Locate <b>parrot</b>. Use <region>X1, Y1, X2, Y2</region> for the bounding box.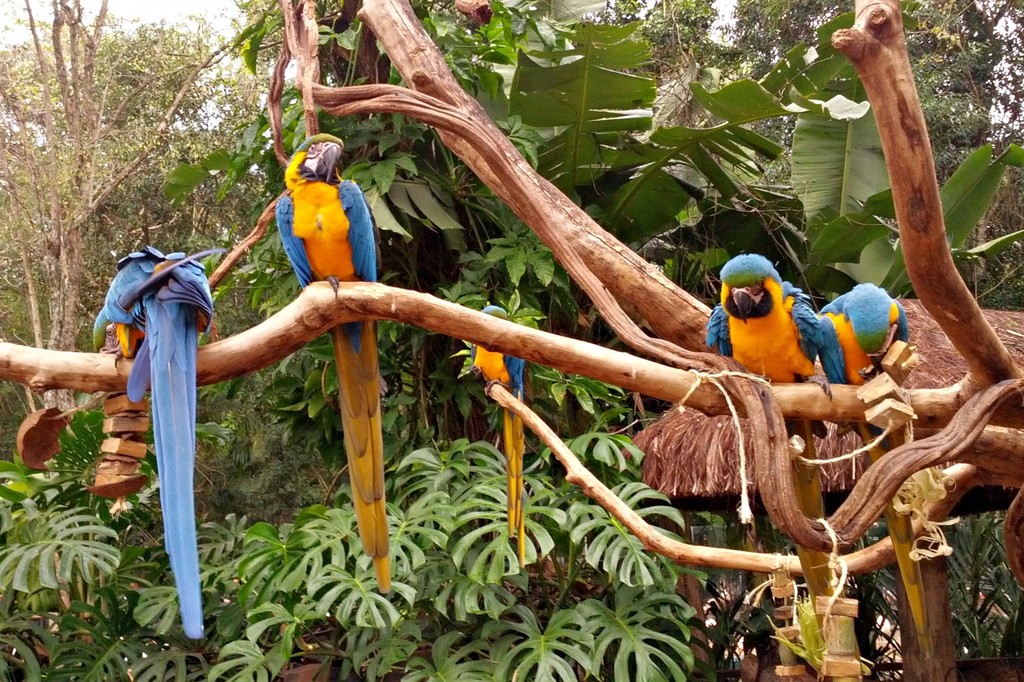
<region>91, 238, 226, 645</region>.
